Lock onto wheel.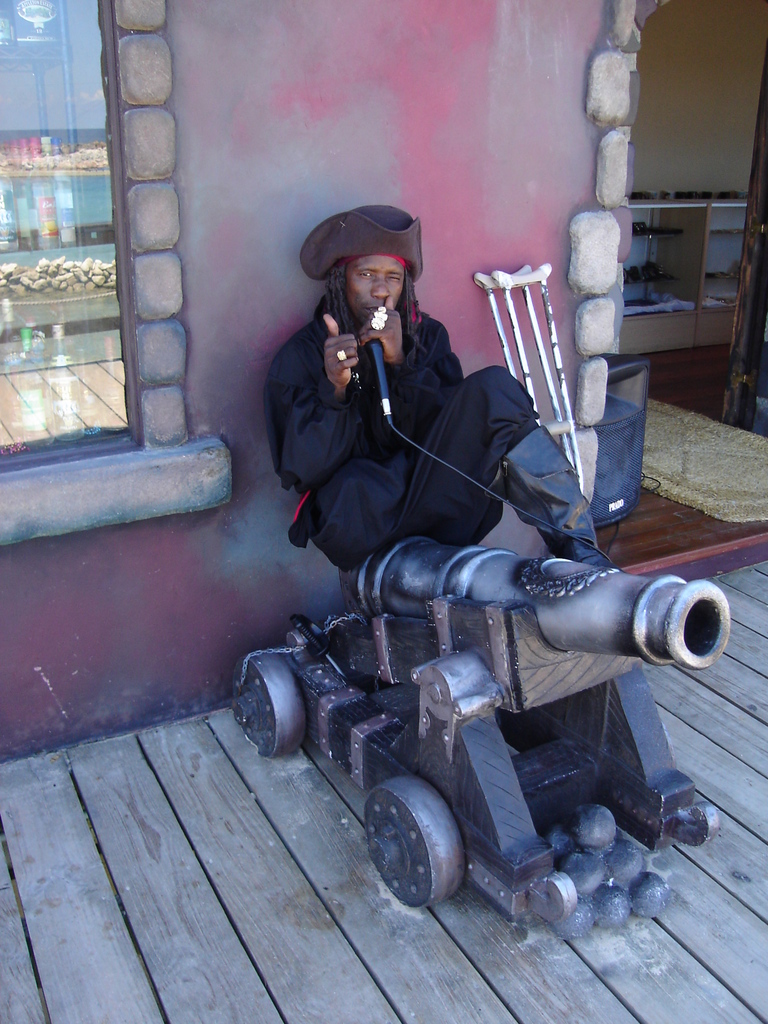
Locked: {"left": 360, "top": 769, "right": 488, "bottom": 908}.
